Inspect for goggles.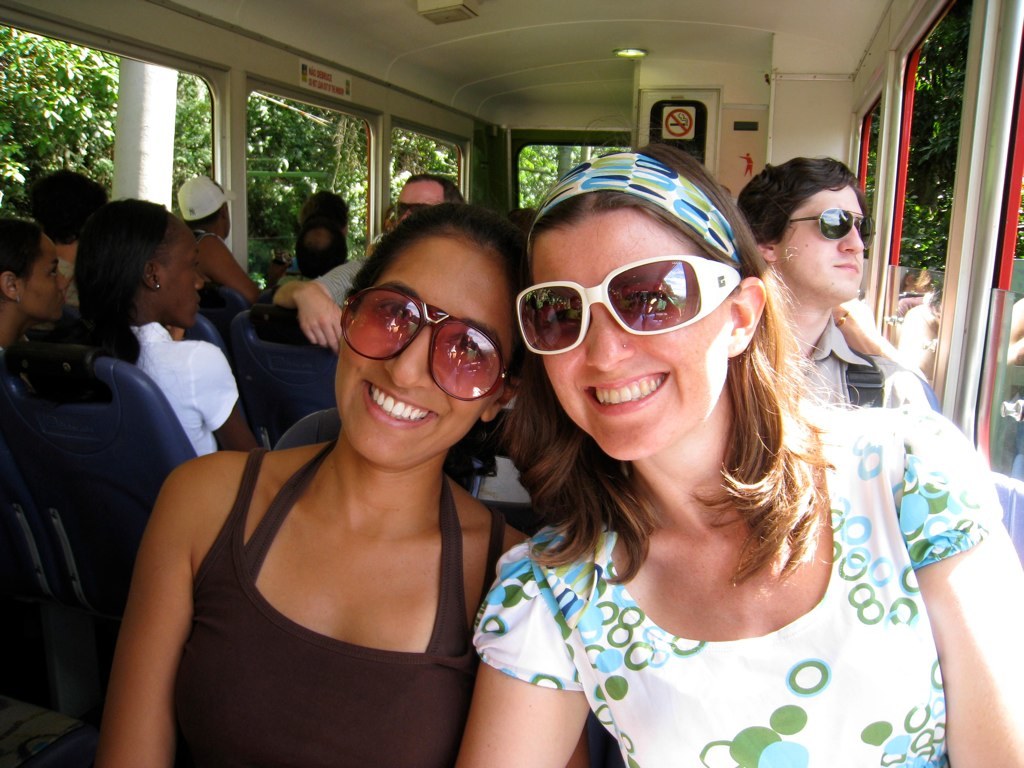
Inspection: {"x1": 519, "y1": 248, "x2": 745, "y2": 343}.
